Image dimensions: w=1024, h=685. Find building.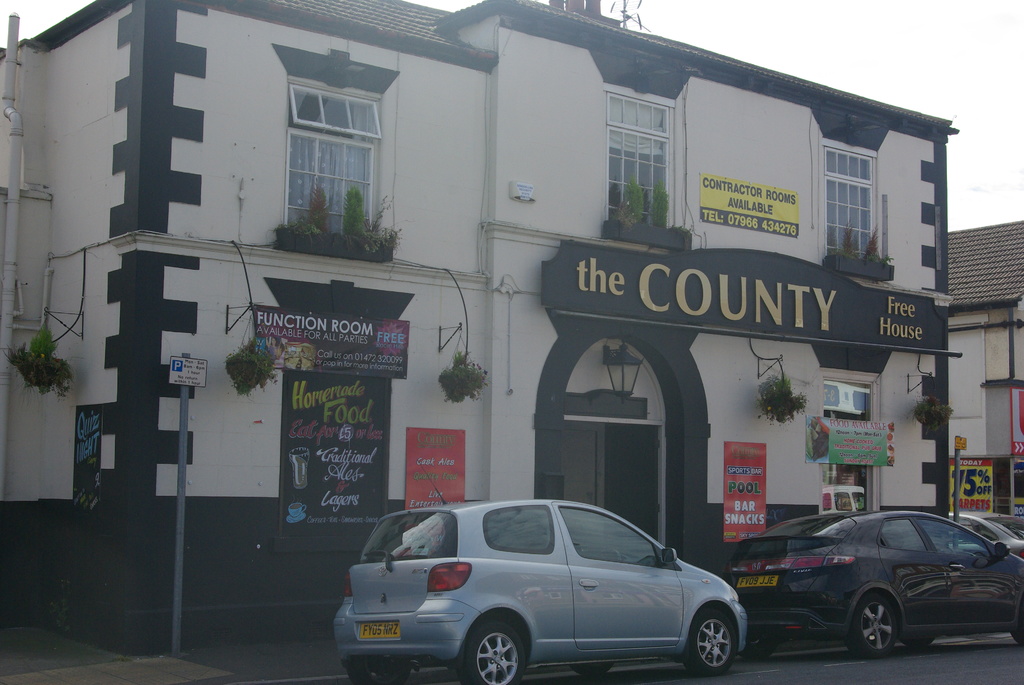
bbox(0, 0, 960, 649).
